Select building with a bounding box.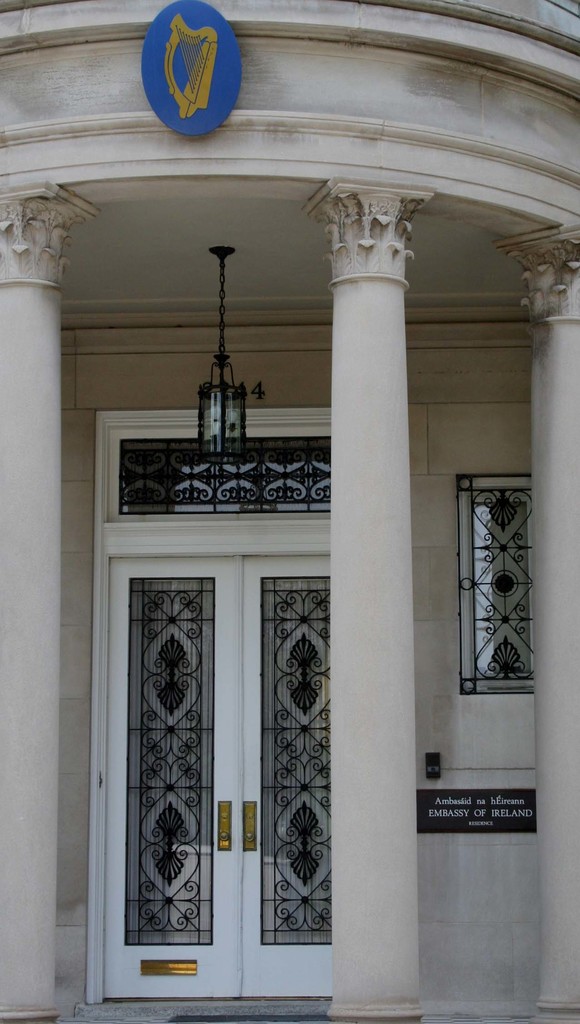
(left=0, top=0, right=579, bottom=1023).
